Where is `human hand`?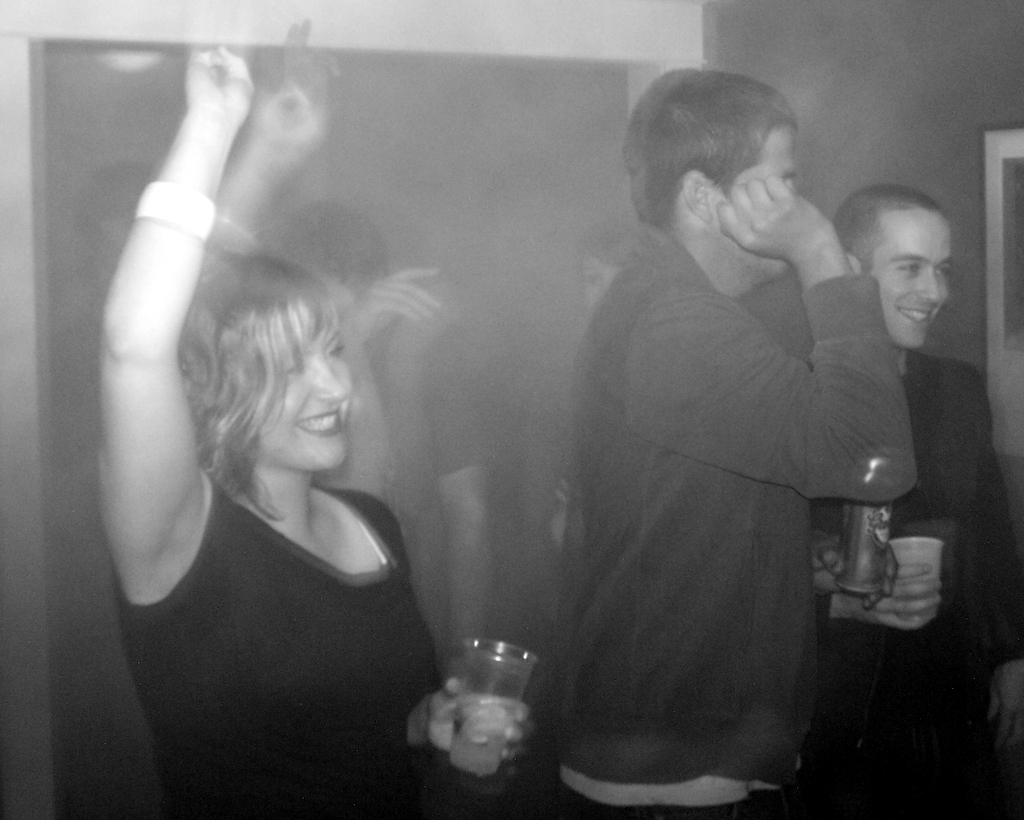
bbox=[426, 677, 529, 771].
